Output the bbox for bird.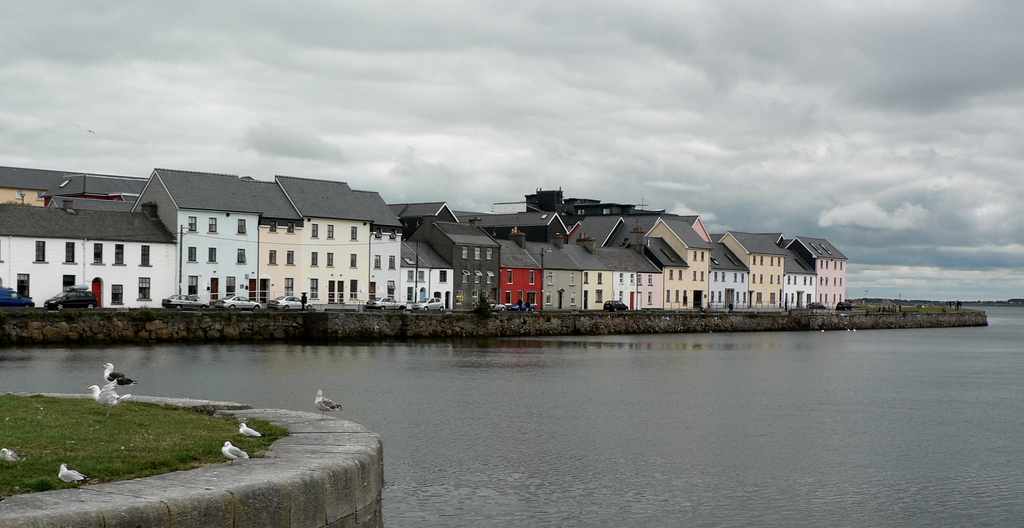
<bbox>100, 360, 133, 390</bbox>.
